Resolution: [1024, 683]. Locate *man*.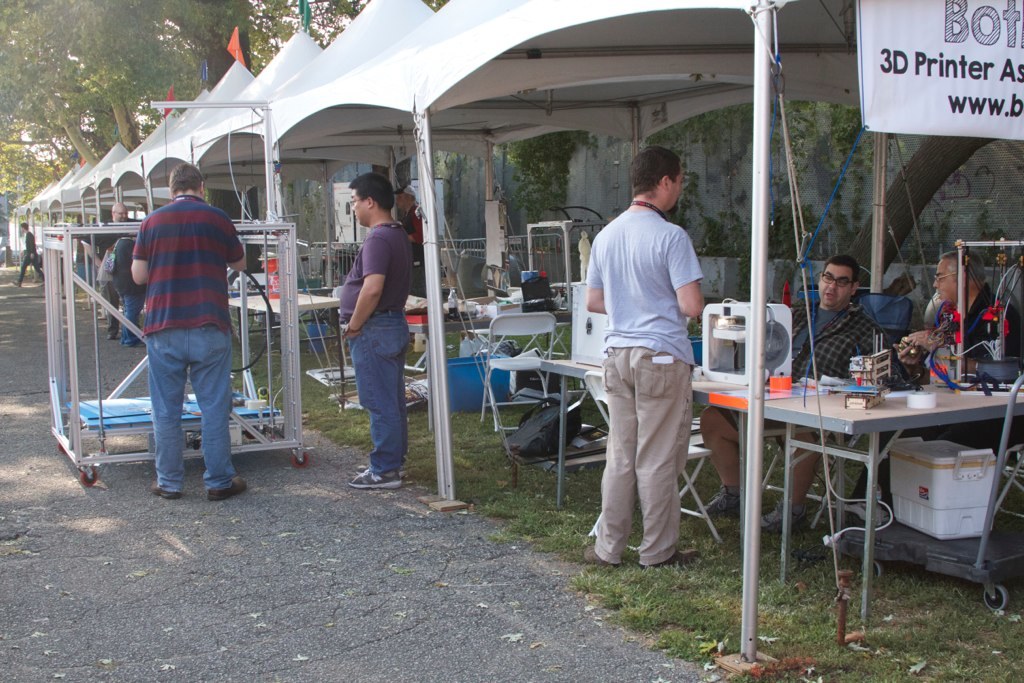
l=19, t=224, r=43, b=291.
